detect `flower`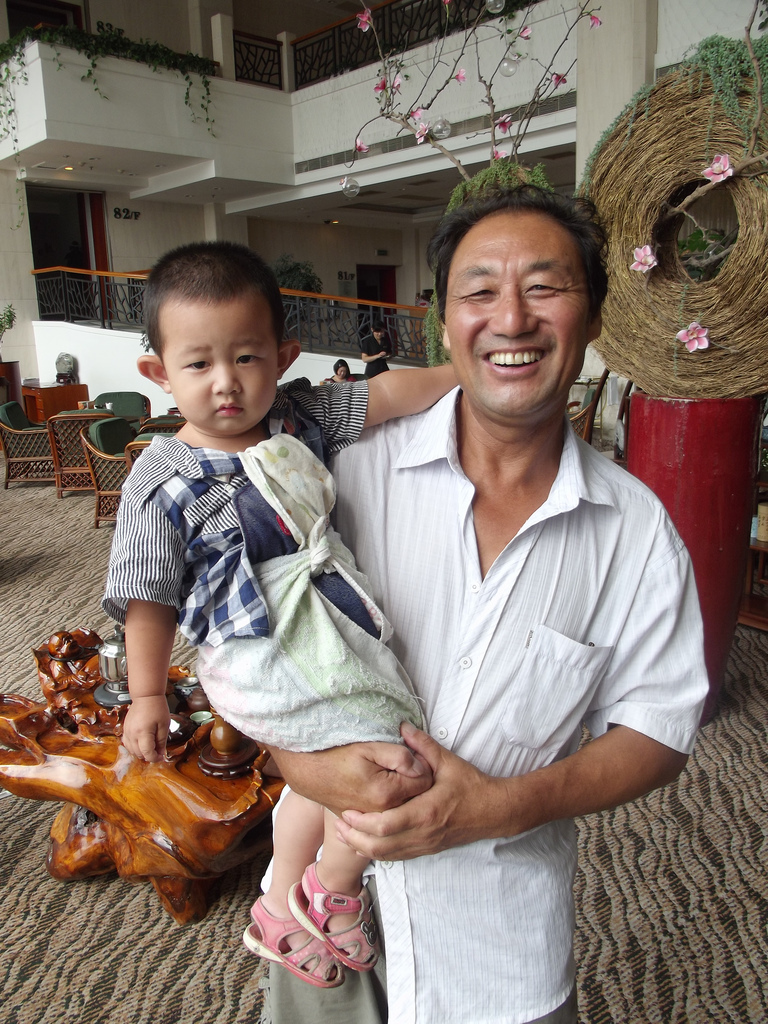
[412, 125, 425, 145]
